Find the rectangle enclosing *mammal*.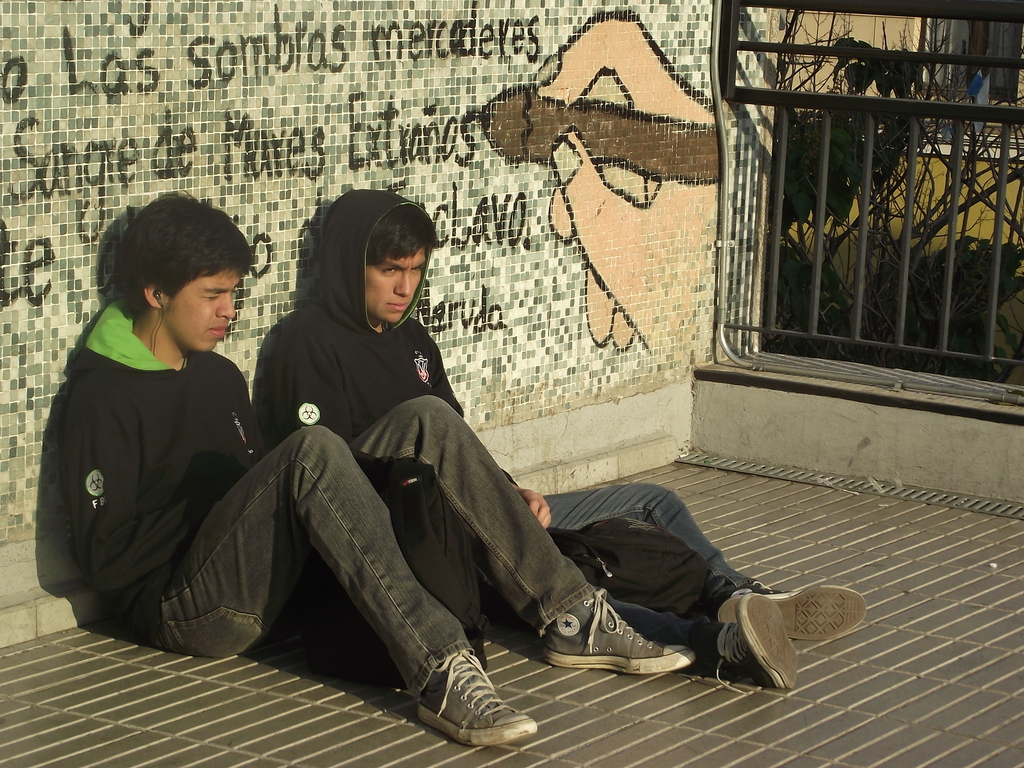
252,195,870,692.
